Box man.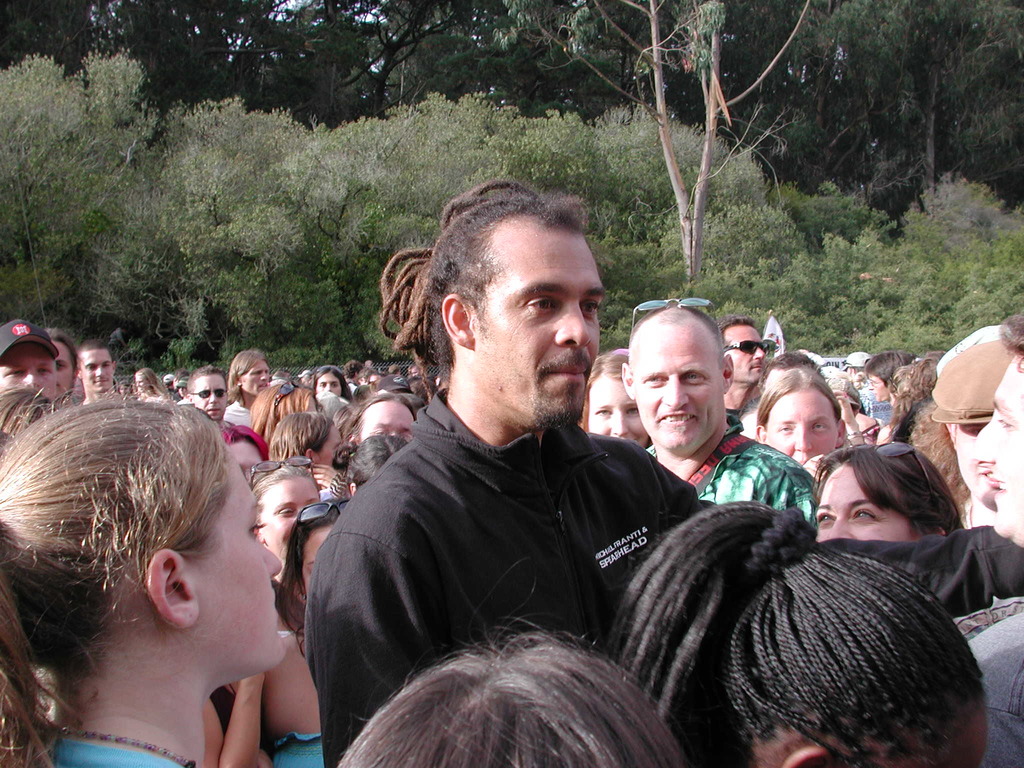
[42,324,79,412].
